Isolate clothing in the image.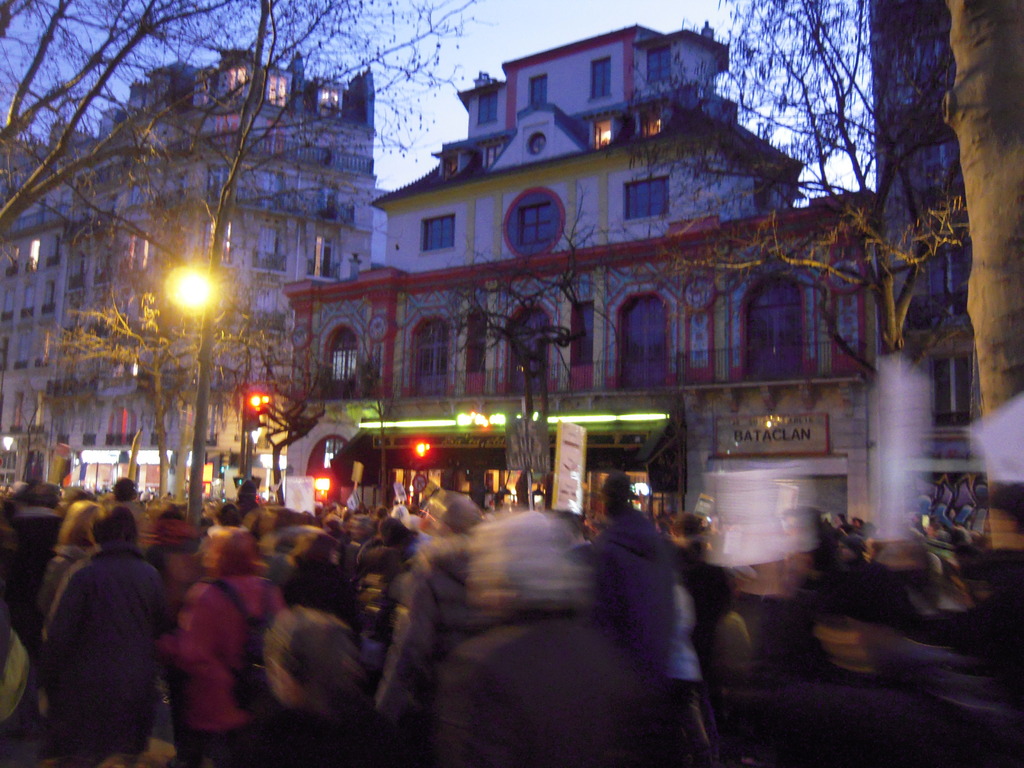
Isolated region: bbox=(591, 504, 669, 695).
